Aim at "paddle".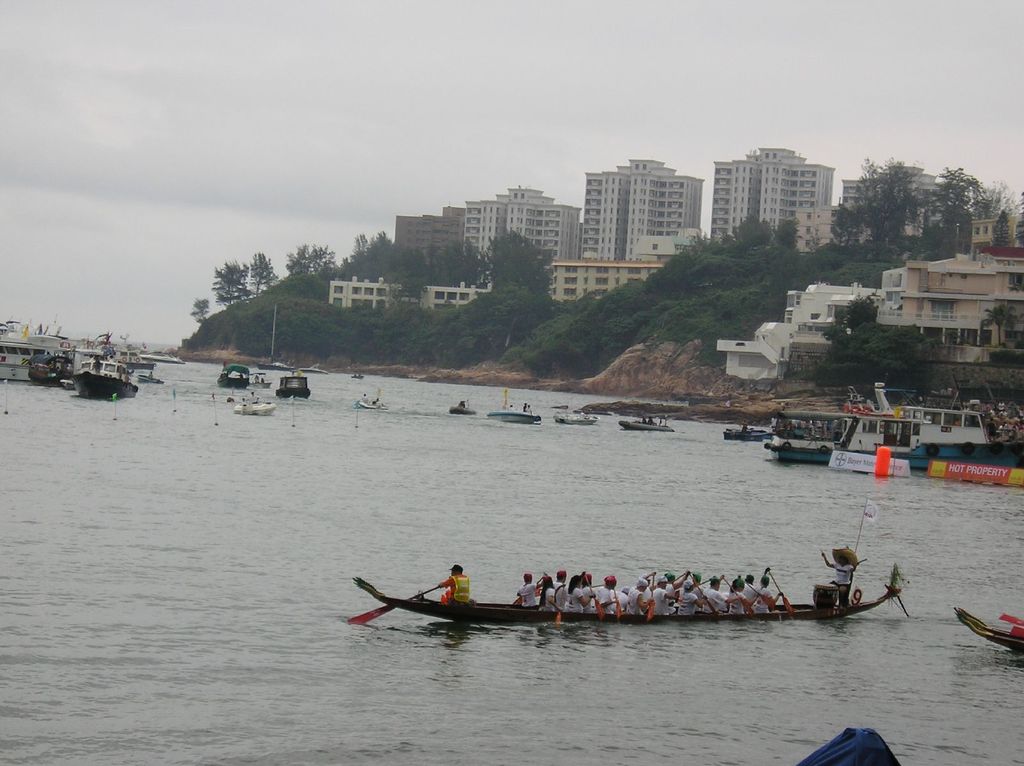
Aimed at <bbox>534, 587, 543, 598</bbox>.
